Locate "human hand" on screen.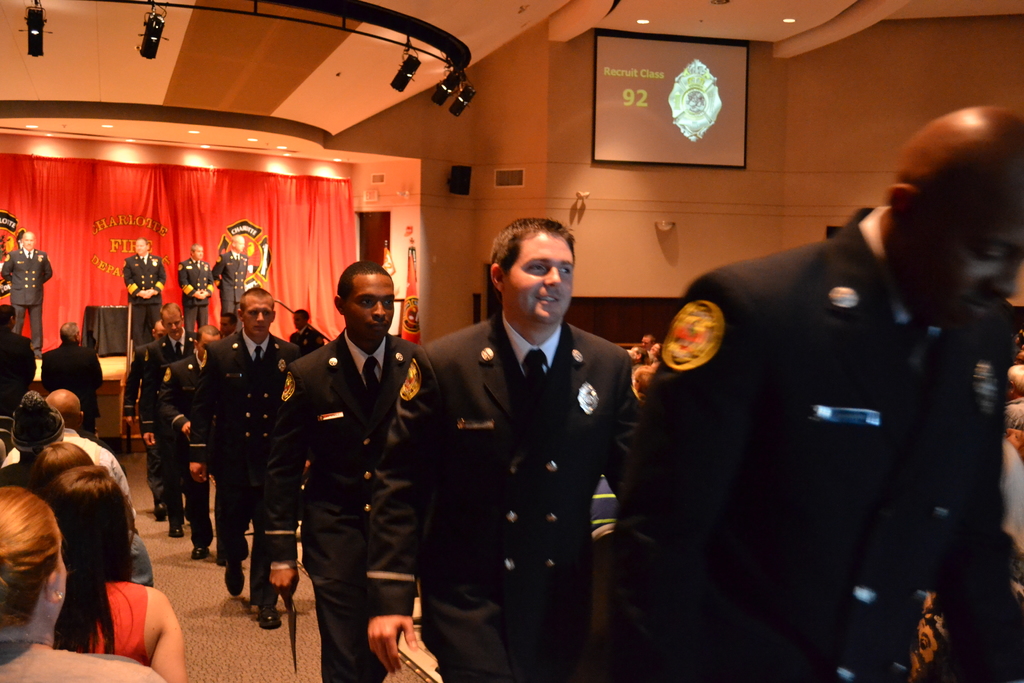
On screen at l=143, t=435, r=158, b=449.
